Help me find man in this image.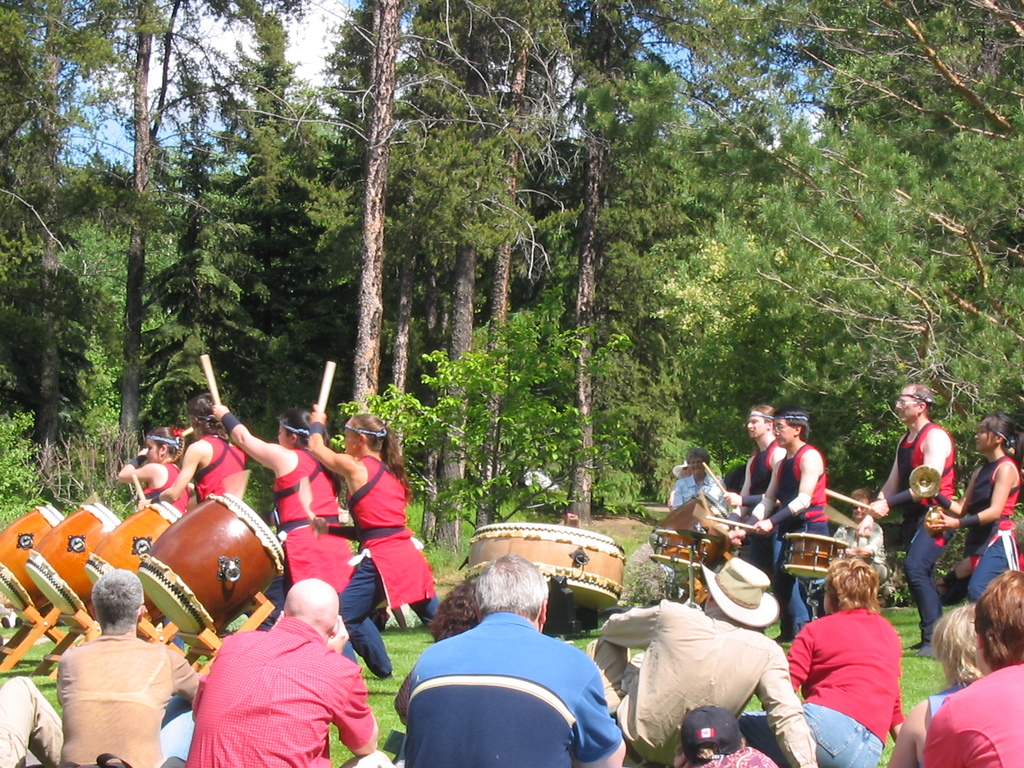
Found it: 923 569 1023 767.
